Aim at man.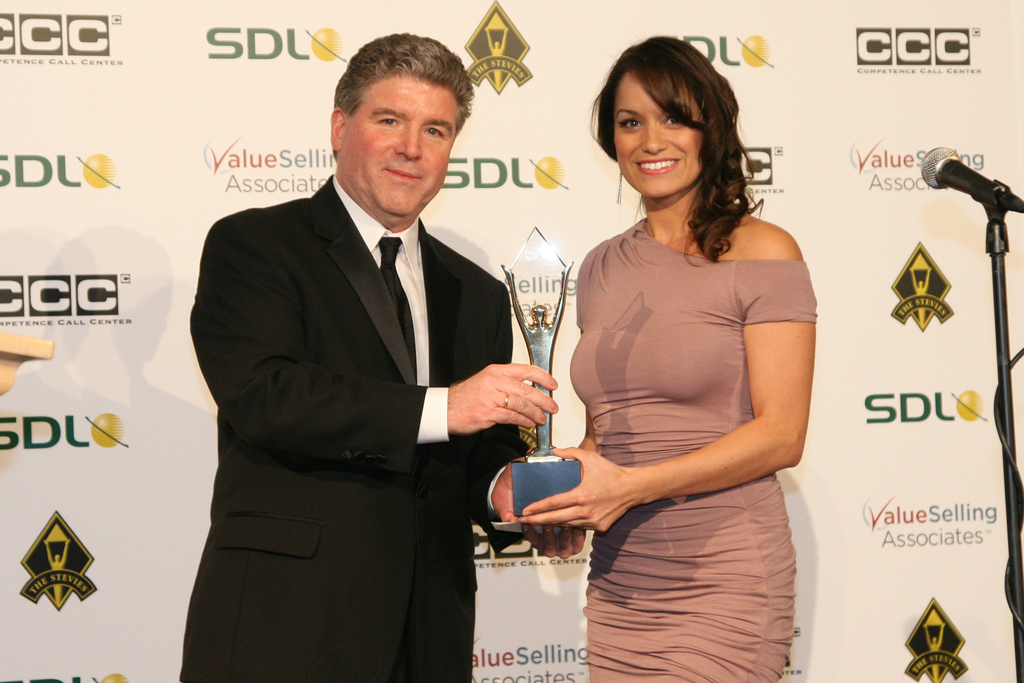
Aimed at <region>173, 29, 558, 682</region>.
